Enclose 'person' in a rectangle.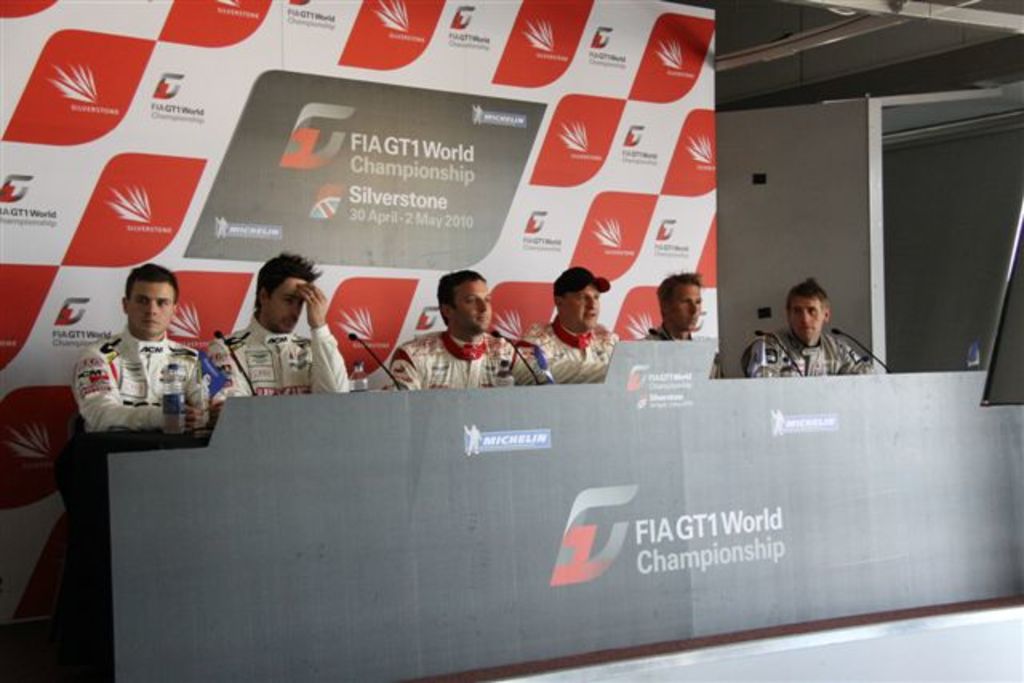
Rect(379, 266, 550, 393).
